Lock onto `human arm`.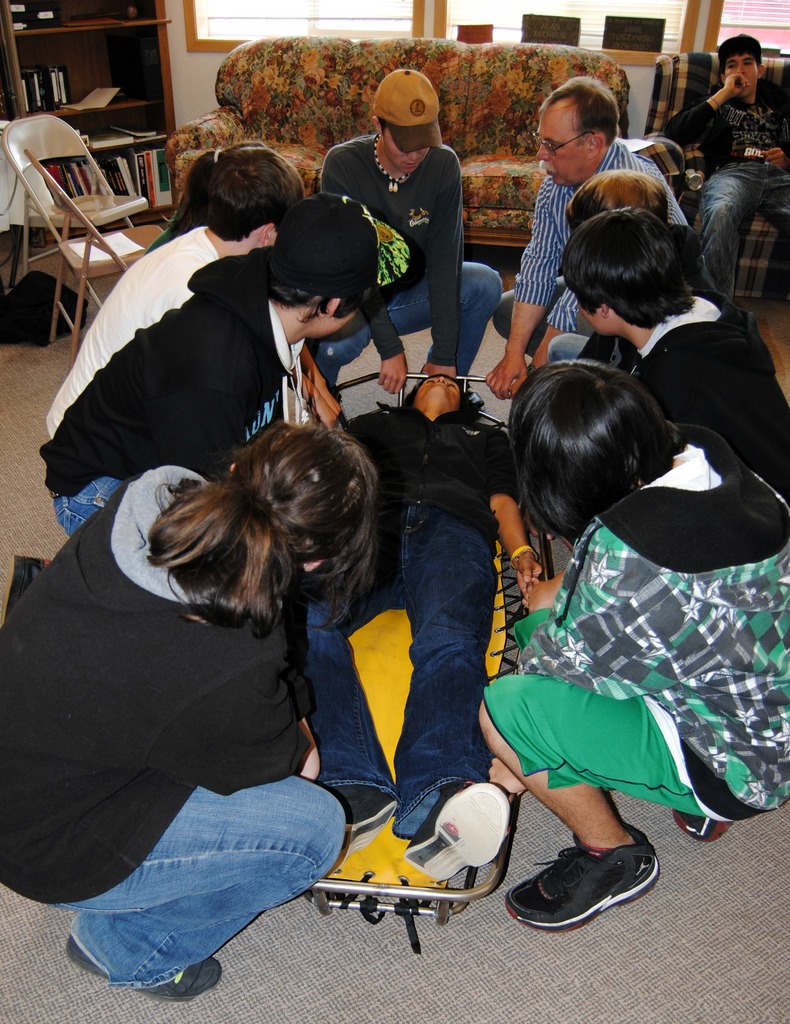
Locked: 487,435,547,595.
